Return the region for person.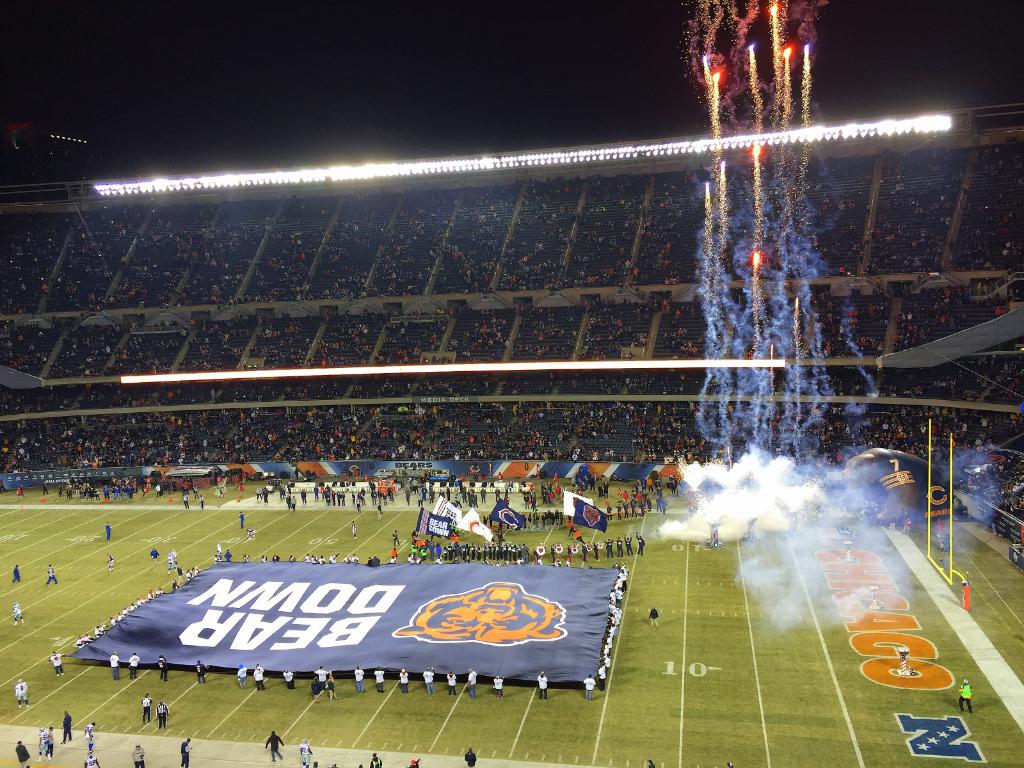
<region>573, 529, 584, 543</region>.
